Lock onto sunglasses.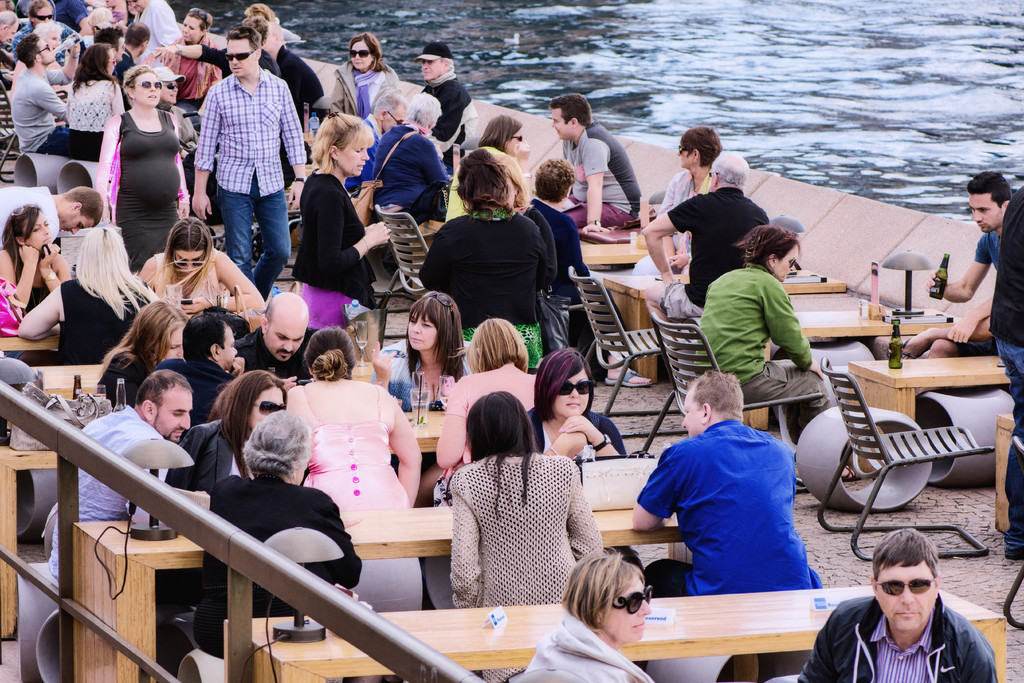
Locked: box(384, 106, 404, 128).
